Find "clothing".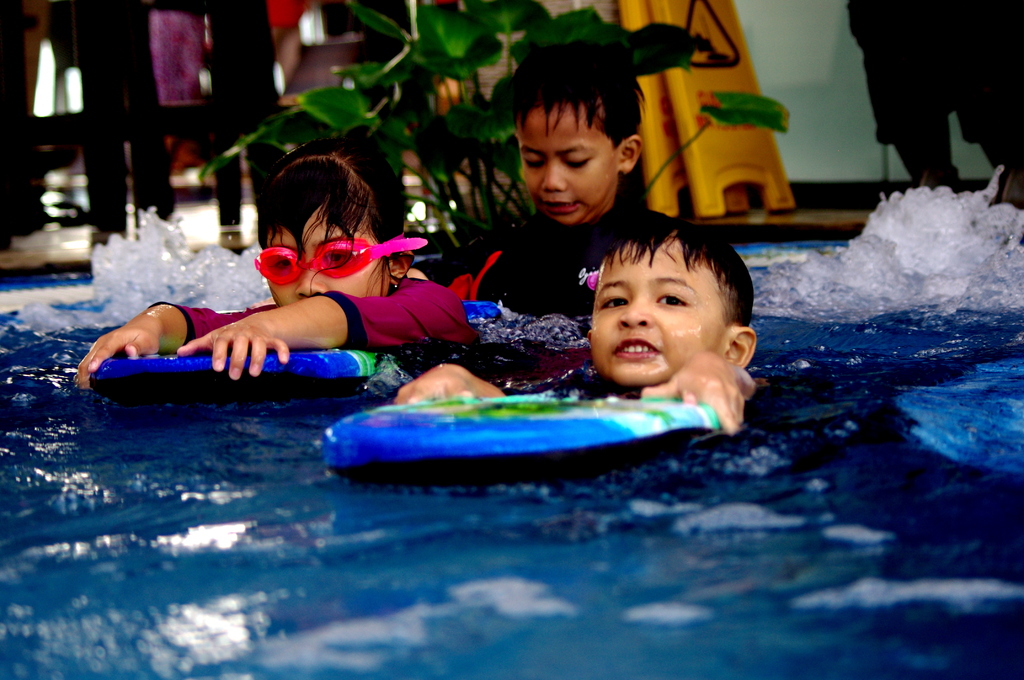
155:266:481:366.
